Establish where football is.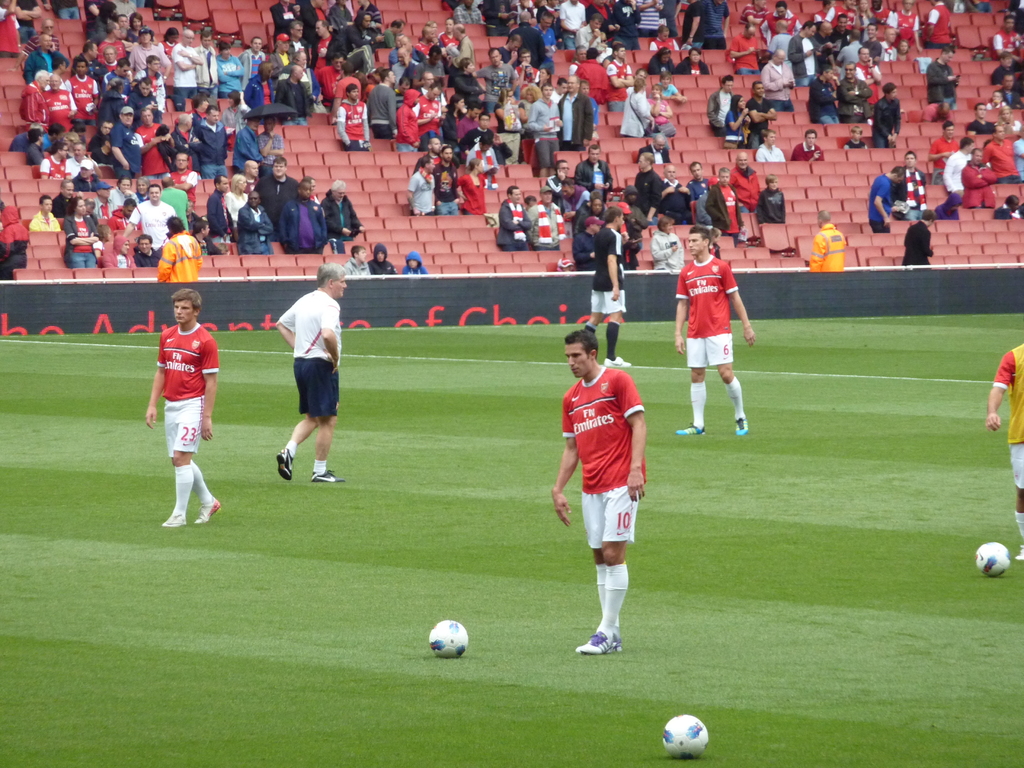
Established at select_region(428, 621, 465, 662).
